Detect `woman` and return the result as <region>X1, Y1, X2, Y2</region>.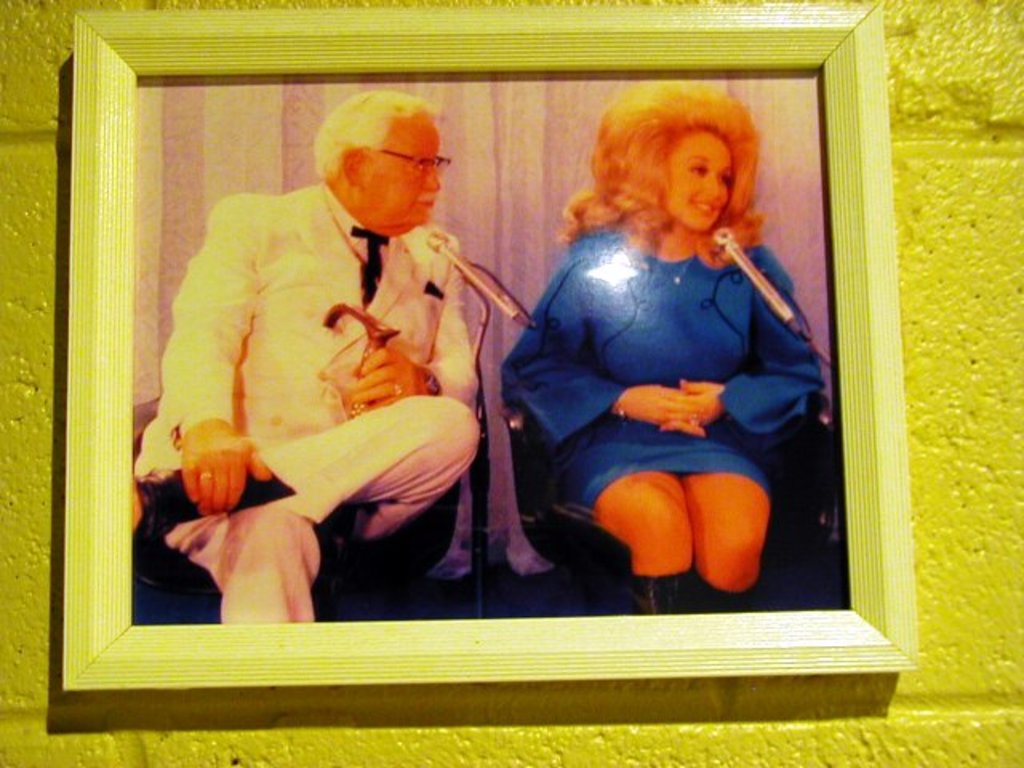
<region>494, 82, 829, 616</region>.
